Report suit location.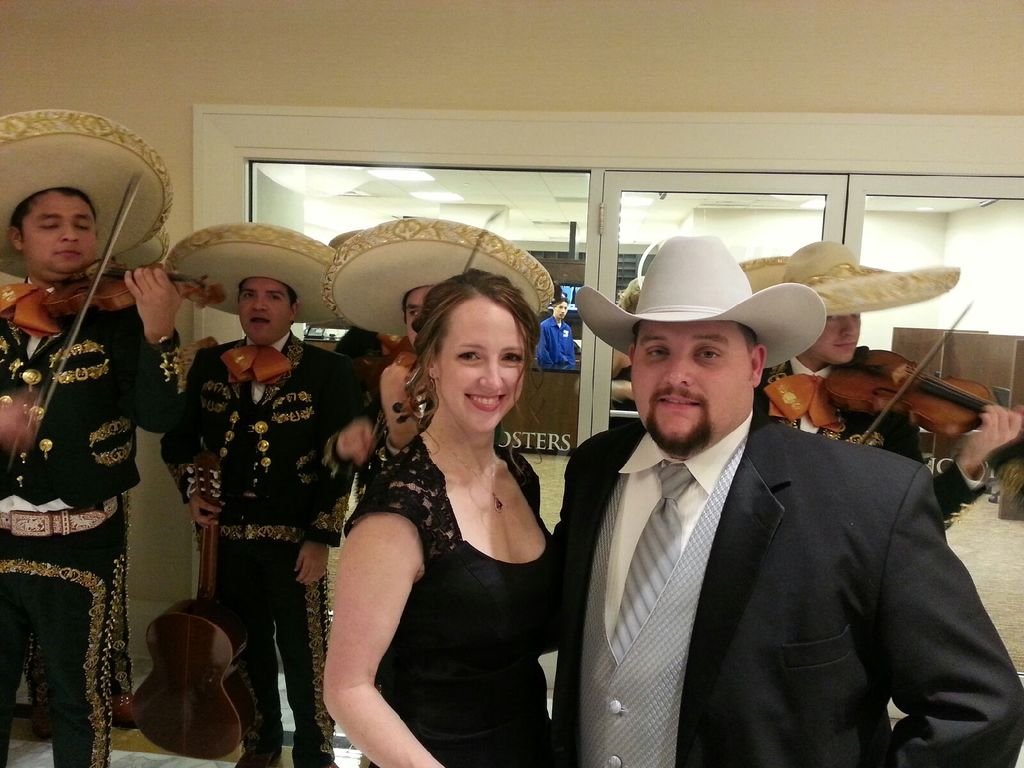
Report: <box>0,278,193,515</box>.
